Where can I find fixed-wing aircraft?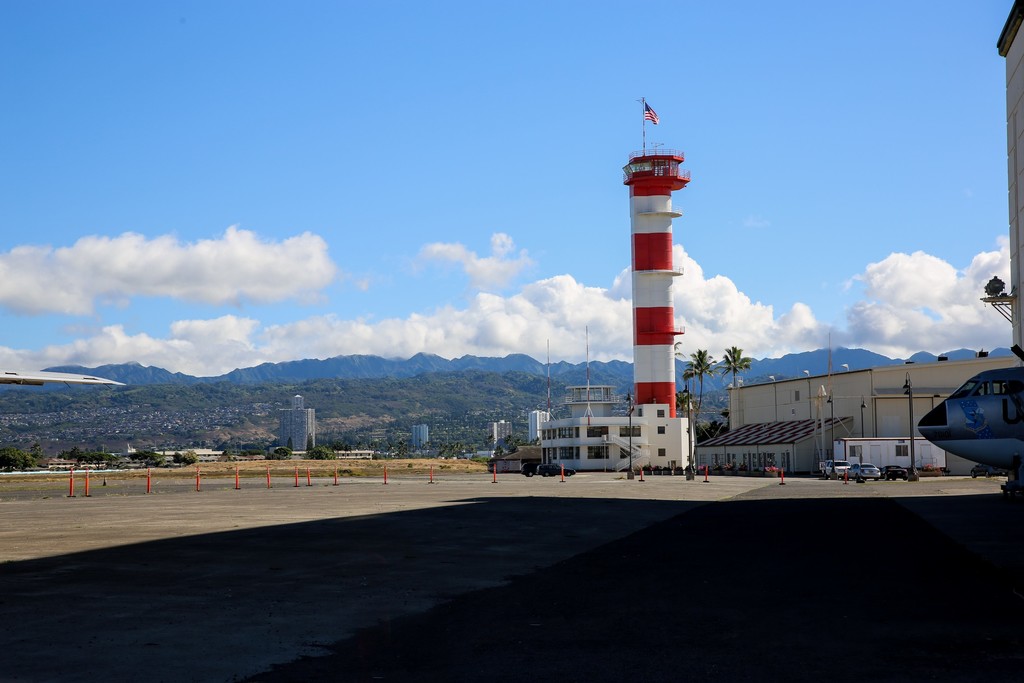
You can find it at [919, 362, 1023, 497].
